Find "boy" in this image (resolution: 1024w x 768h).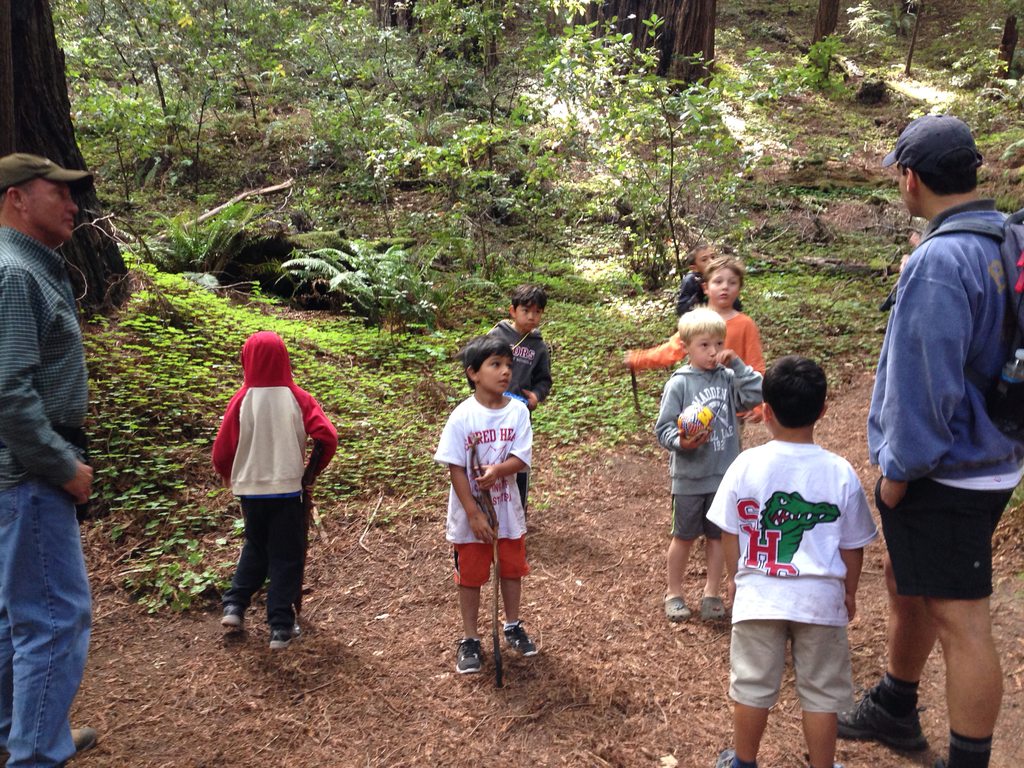
[left=211, top=330, right=341, bottom=648].
